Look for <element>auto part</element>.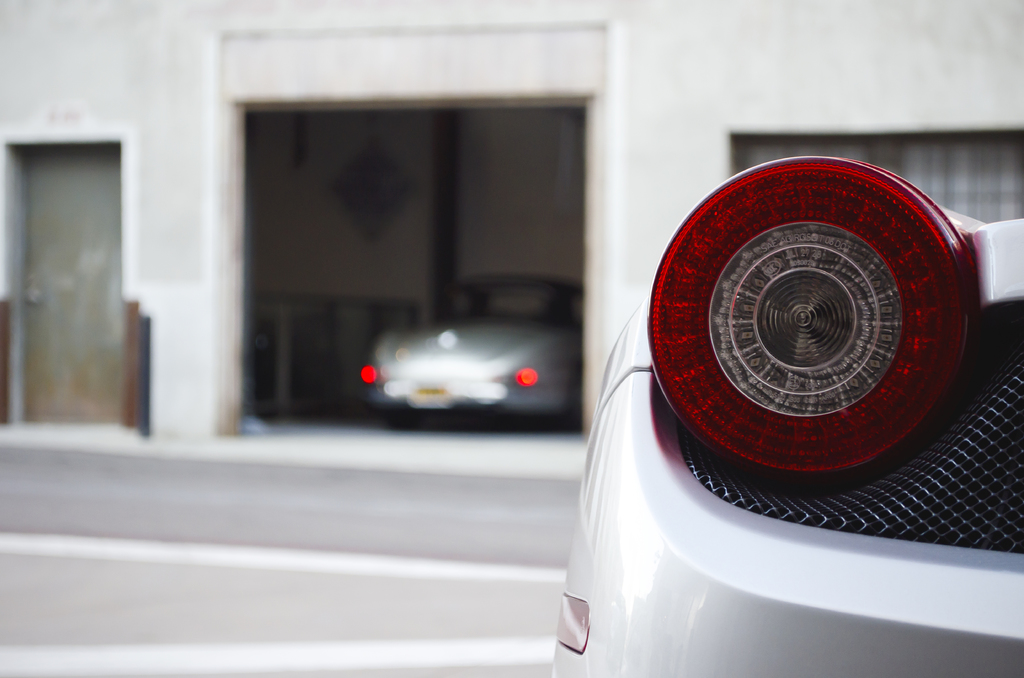
Found: bbox(351, 267, 588, 419).
